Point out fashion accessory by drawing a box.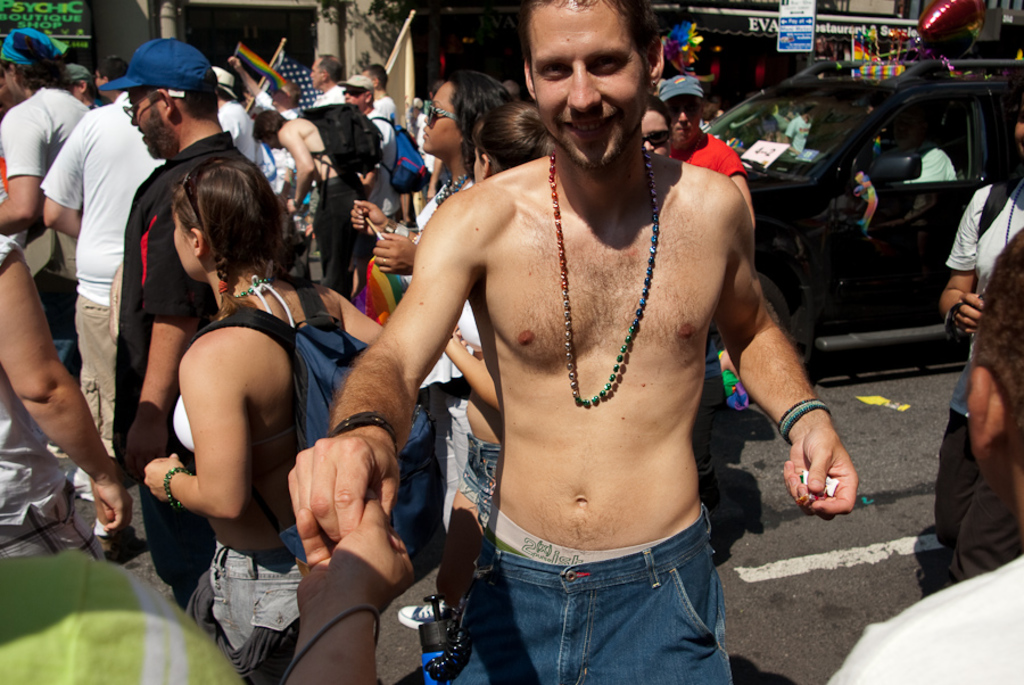
left=659, top=69, right=708, bottom=104.
